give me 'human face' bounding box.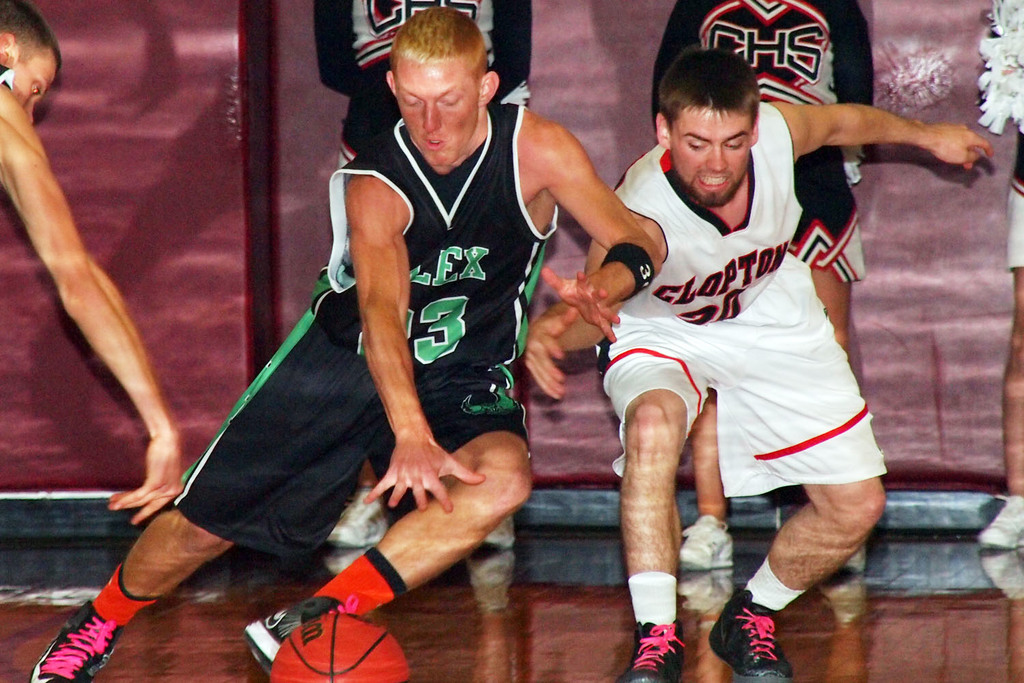
bbox=[668, 107, 749, 205].
